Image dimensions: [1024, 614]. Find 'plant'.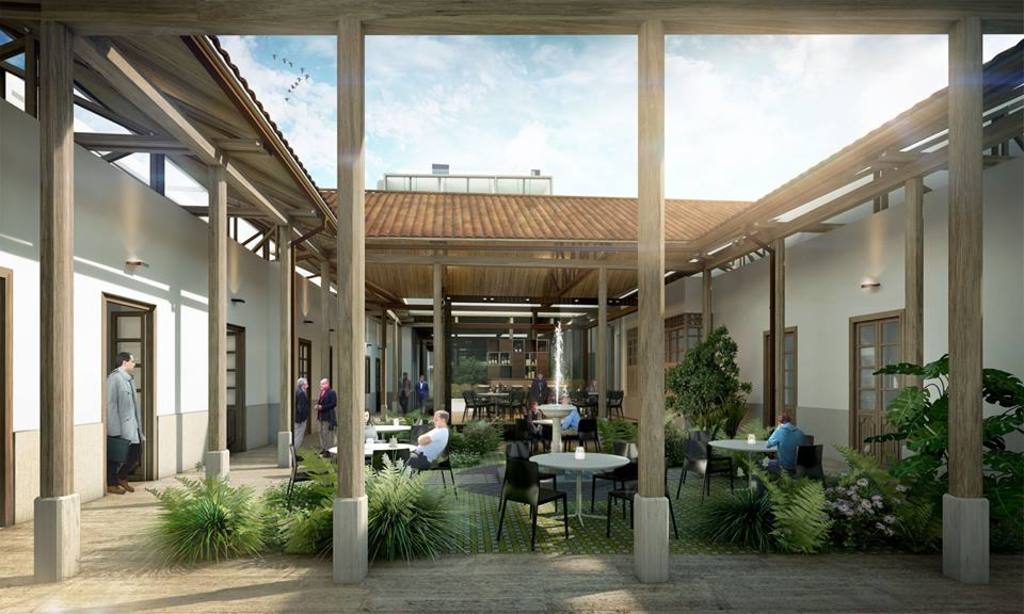
locate(765, 478, 832, 558).
